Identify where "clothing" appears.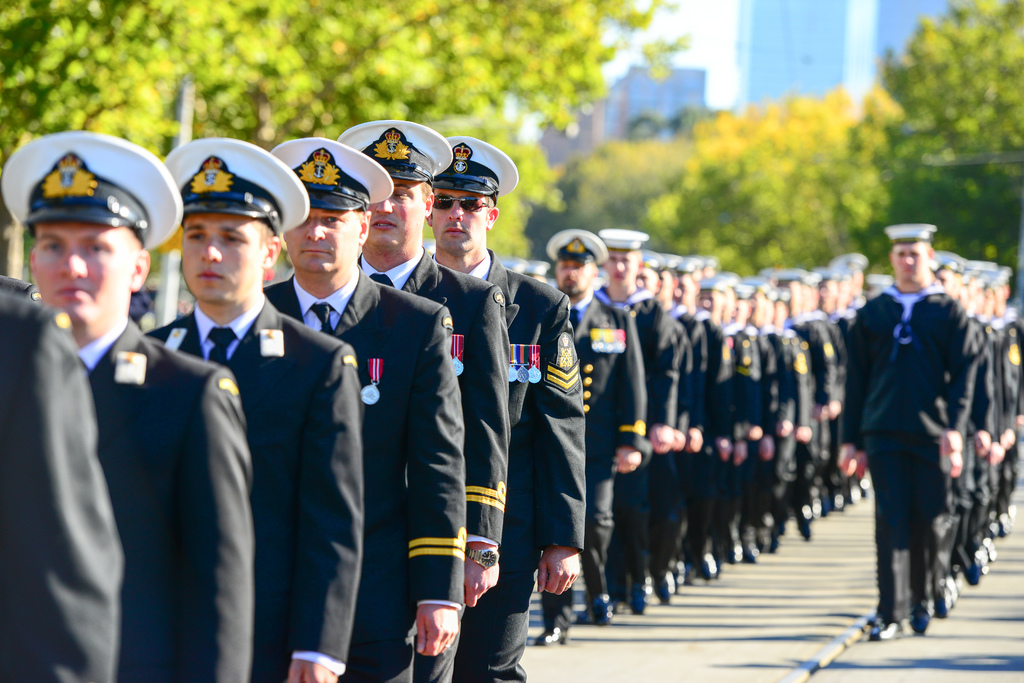
Appears at [834, 228, 997, 632].
